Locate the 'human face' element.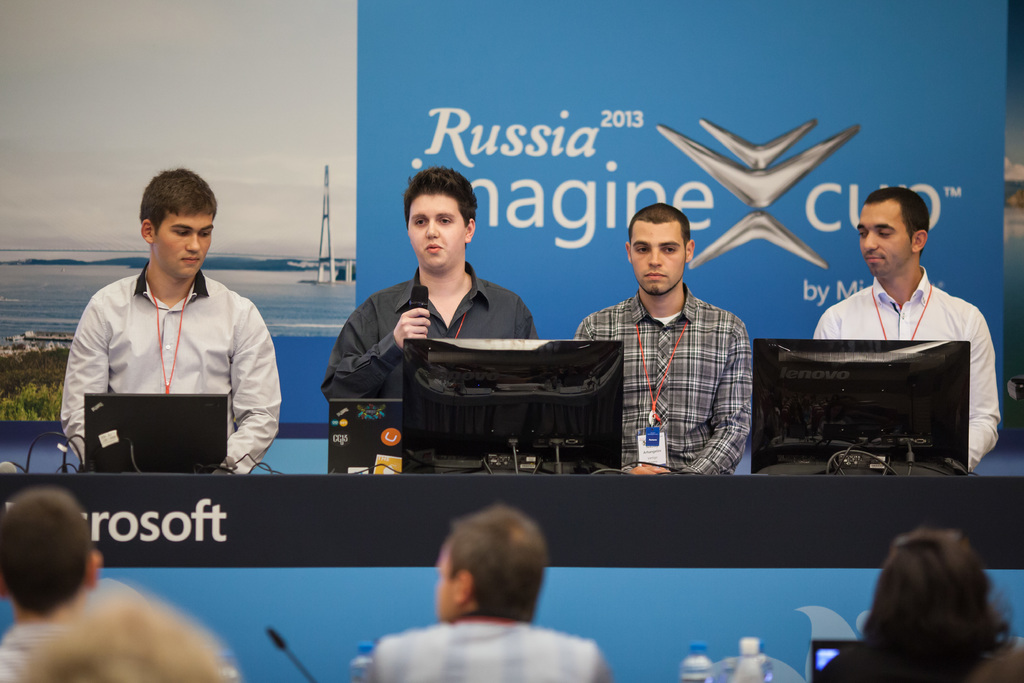
Element bbox: [633,230,684,295].
